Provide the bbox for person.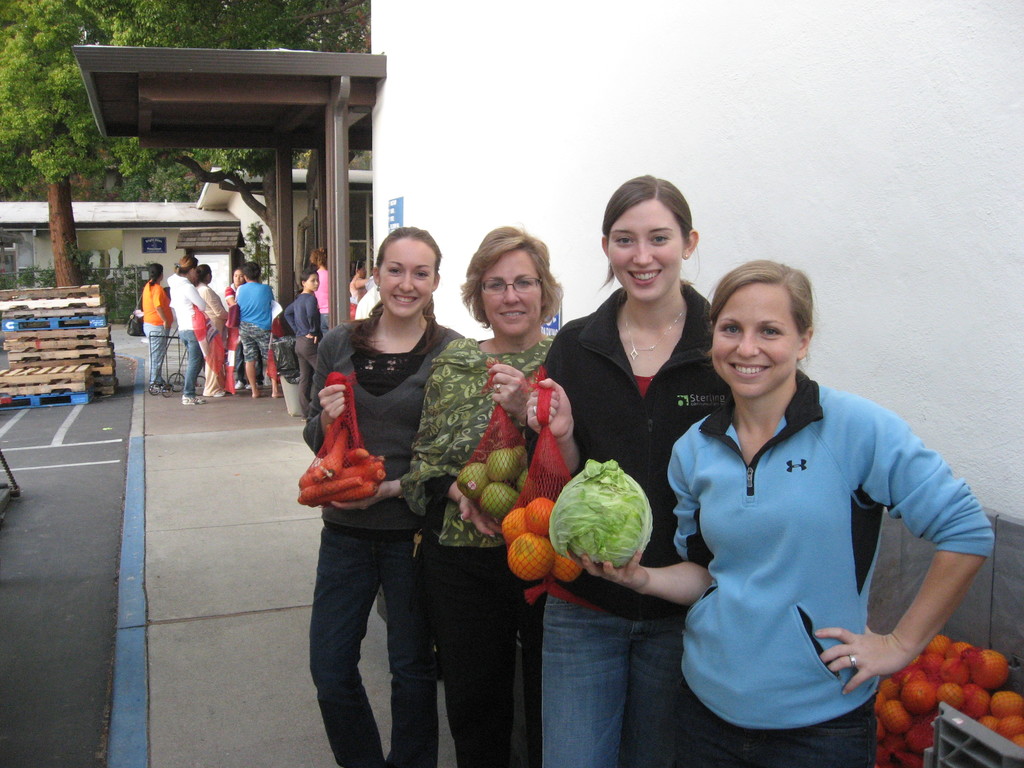
308 246 331 319.
